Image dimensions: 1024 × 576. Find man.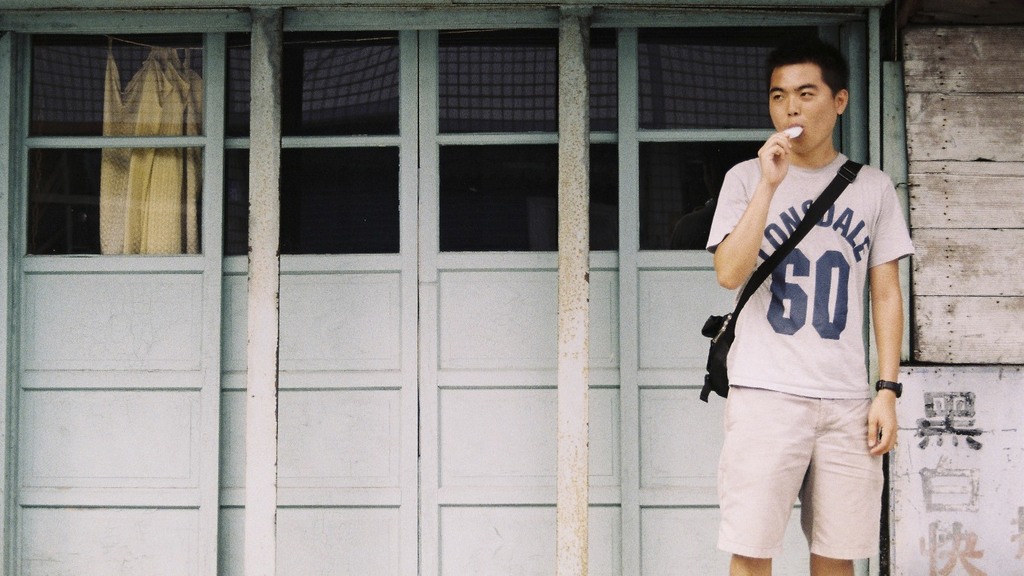
(x1=706, y1=31, x2=918, y2=575).
